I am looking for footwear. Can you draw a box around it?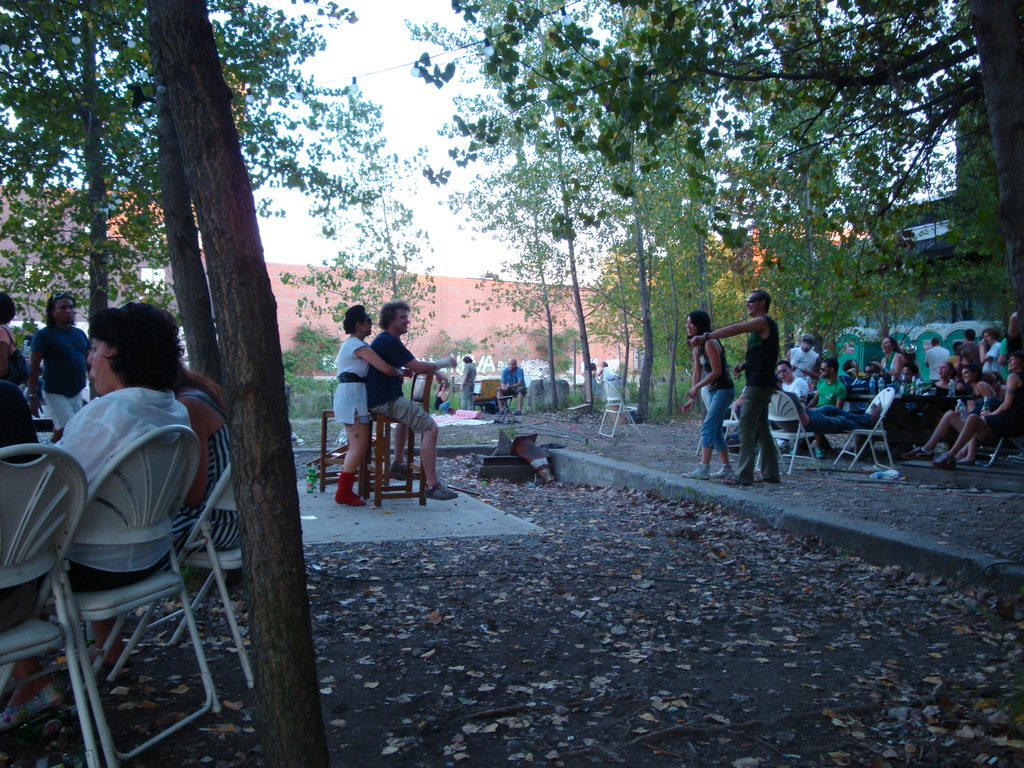
Sure, the bounding box is [left=867, top=462, right=906, bottom=484].
